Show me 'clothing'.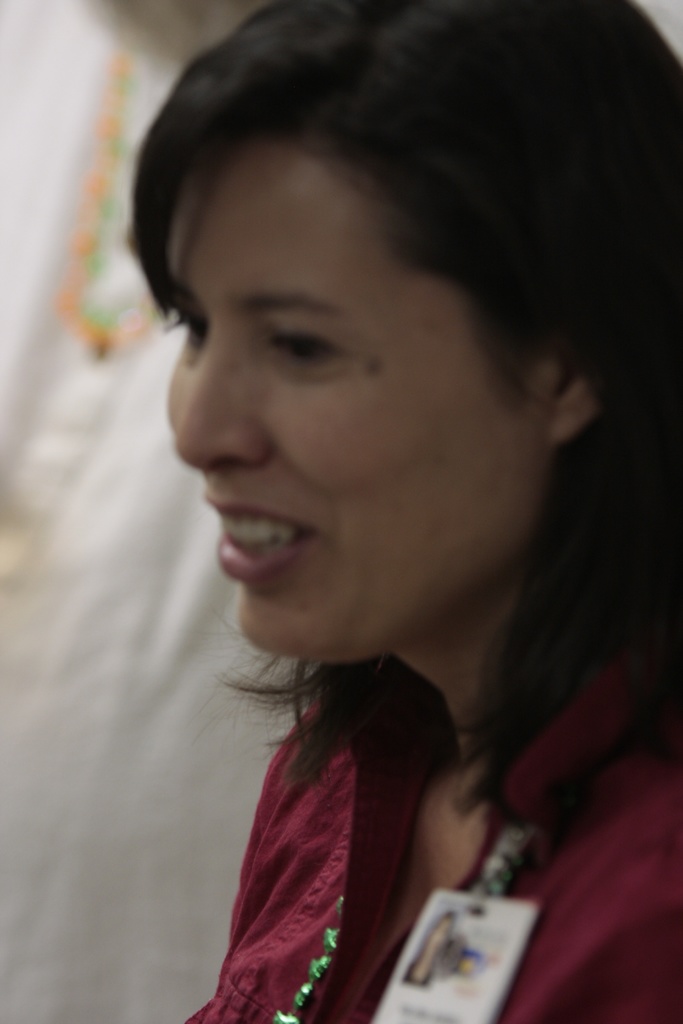
'clothing' is here: x1=176, y1=622, x2=682, y2=1023.
